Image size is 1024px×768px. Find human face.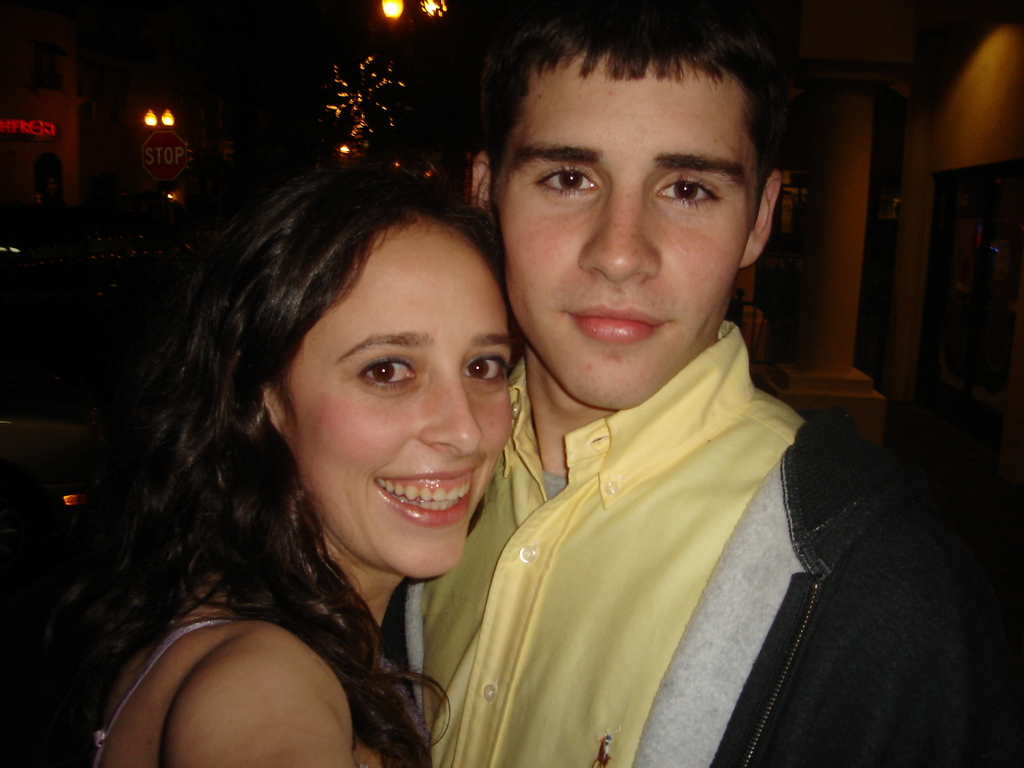
bbox=[275, 224, 515, 579].
